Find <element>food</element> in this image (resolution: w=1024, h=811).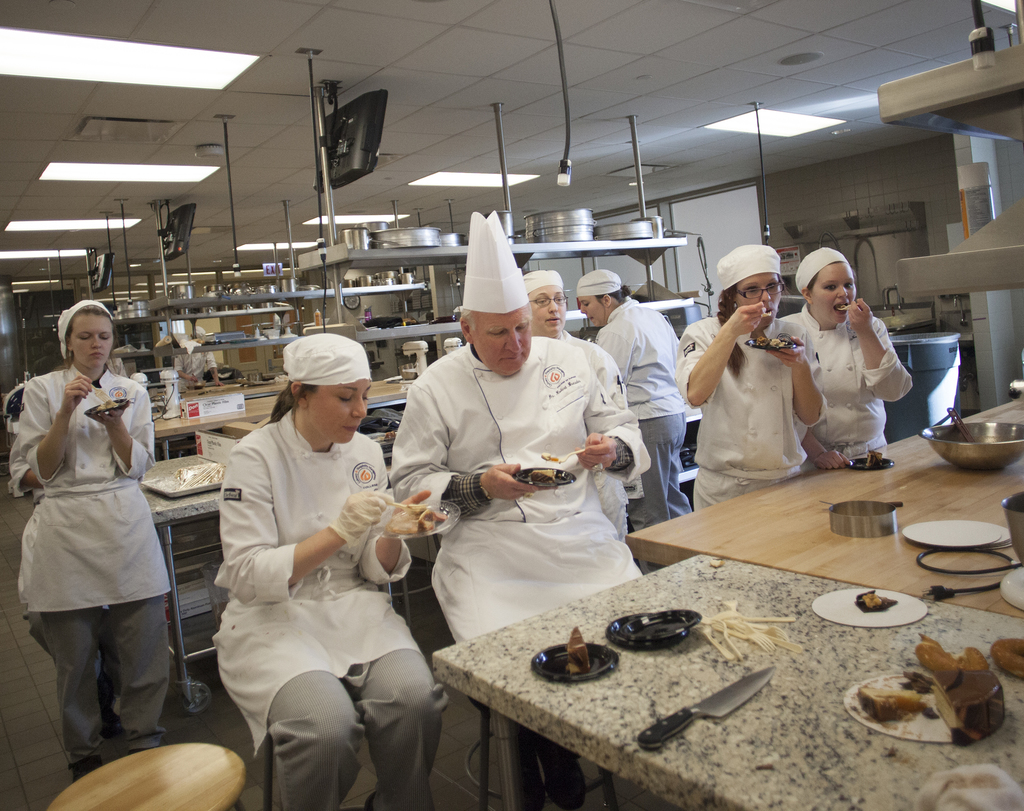
left=707, top=555, right=723, bottom=568.
